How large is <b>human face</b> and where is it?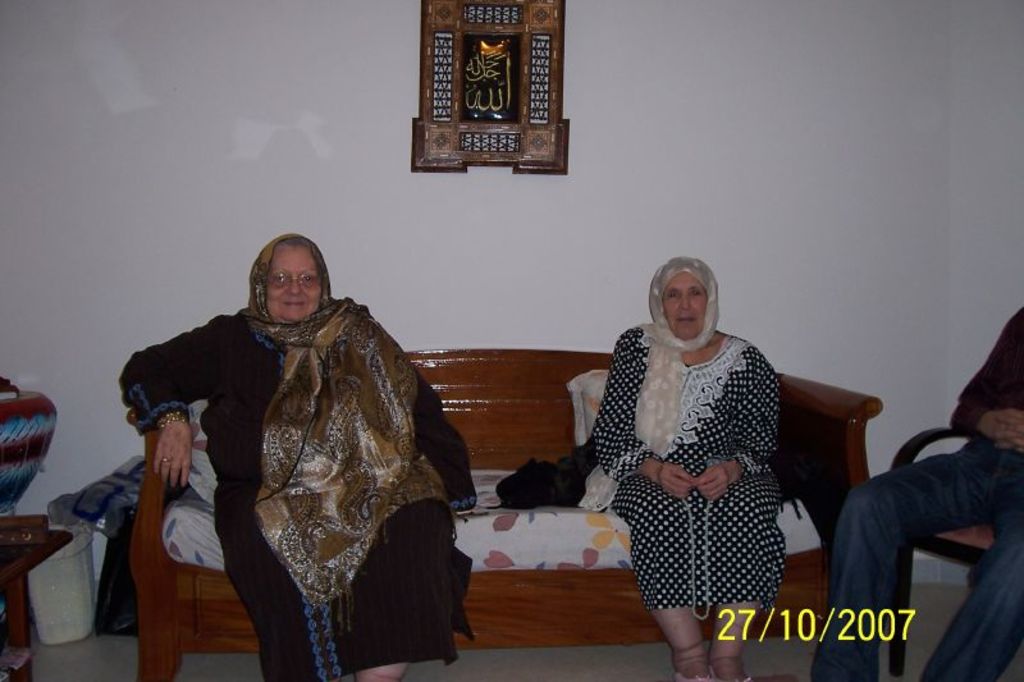
Bounding box: (x1=668, y1=275, x2=703, y2=334).
